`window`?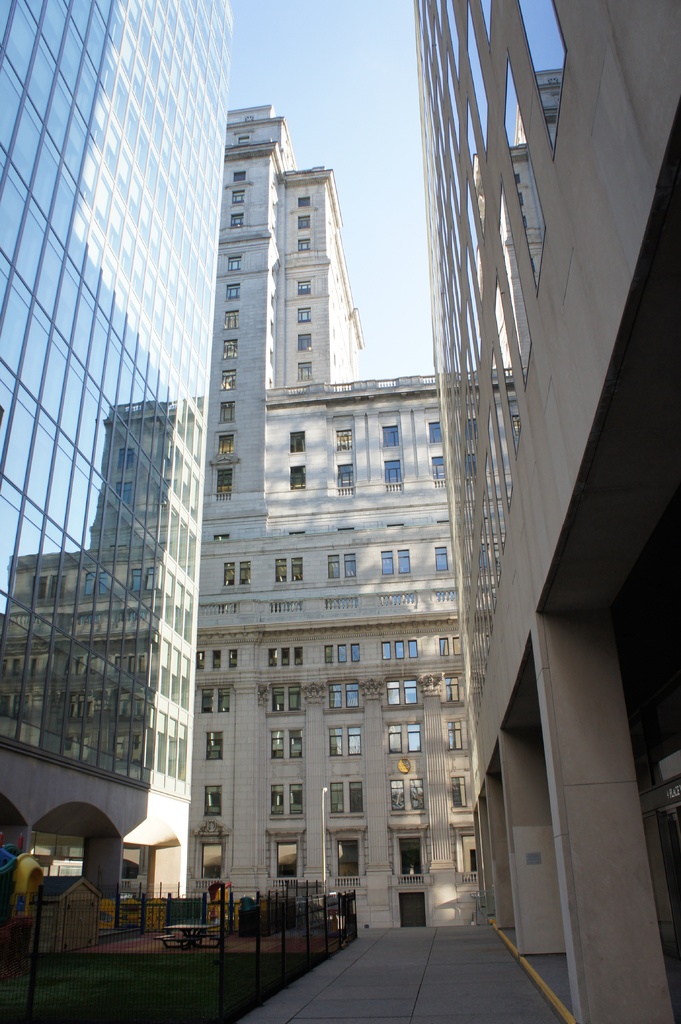
(left=221, top=308, right=238, bottom=331)
